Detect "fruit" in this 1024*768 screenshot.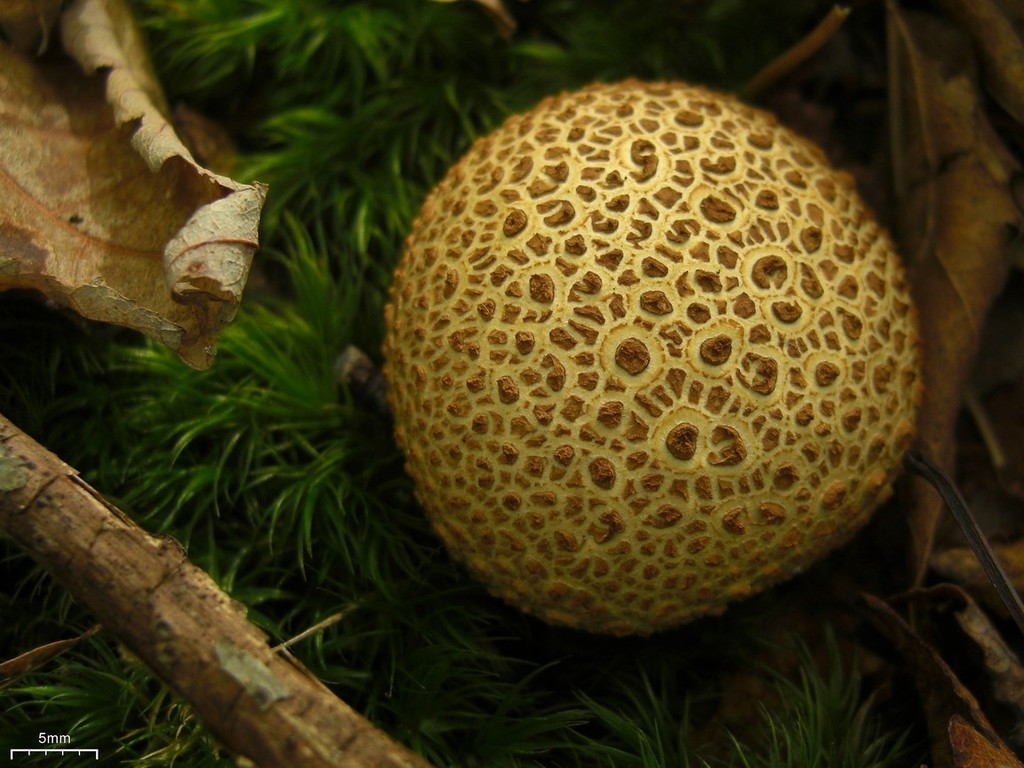
Detection: l=381, t=78, r=915, b=638.
